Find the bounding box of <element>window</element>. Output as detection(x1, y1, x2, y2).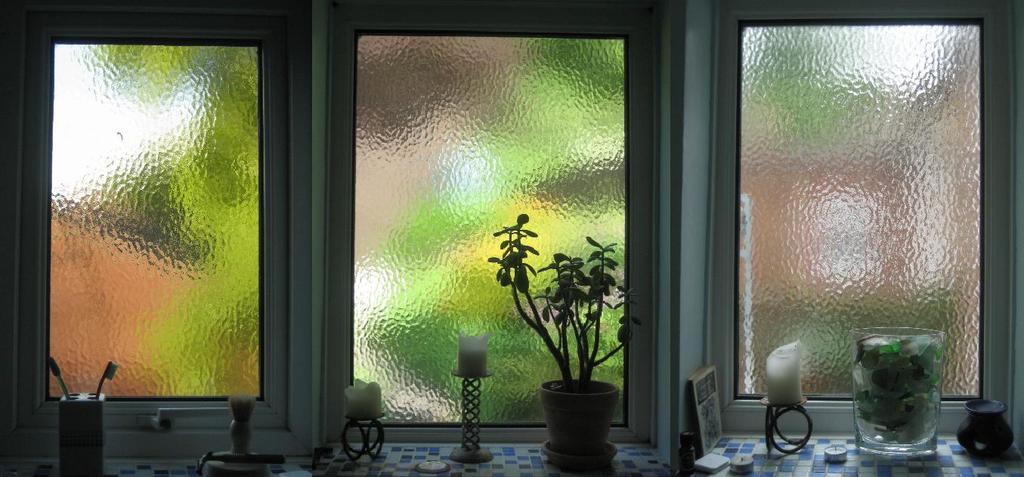
detection(735, 18, 986, 400).
